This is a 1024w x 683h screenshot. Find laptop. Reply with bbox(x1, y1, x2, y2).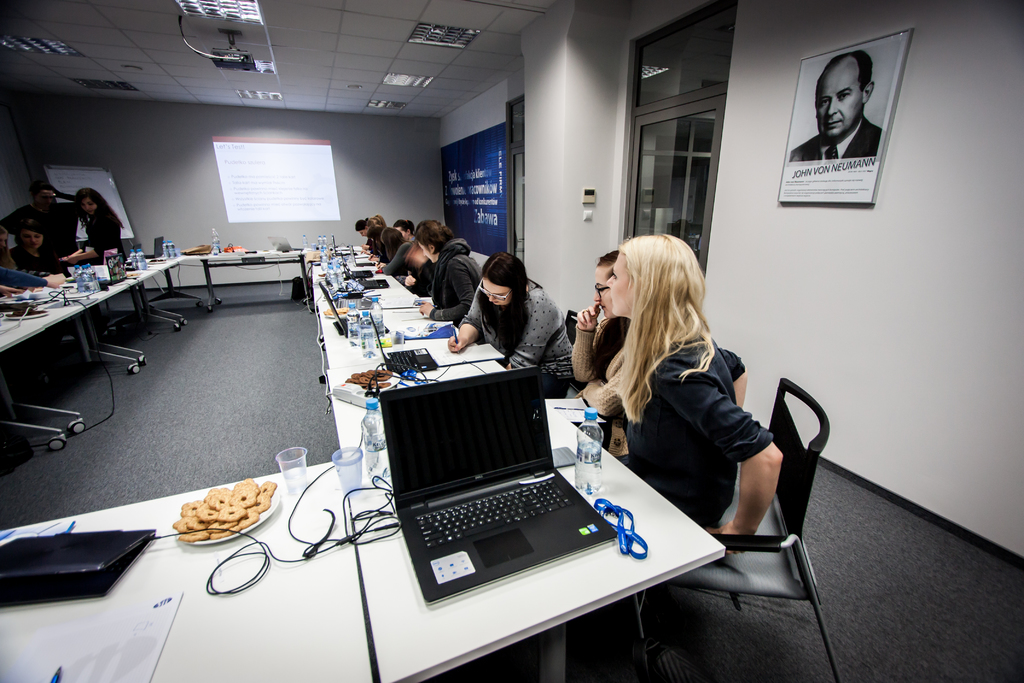
bbox(349, 247, 375, 266).
